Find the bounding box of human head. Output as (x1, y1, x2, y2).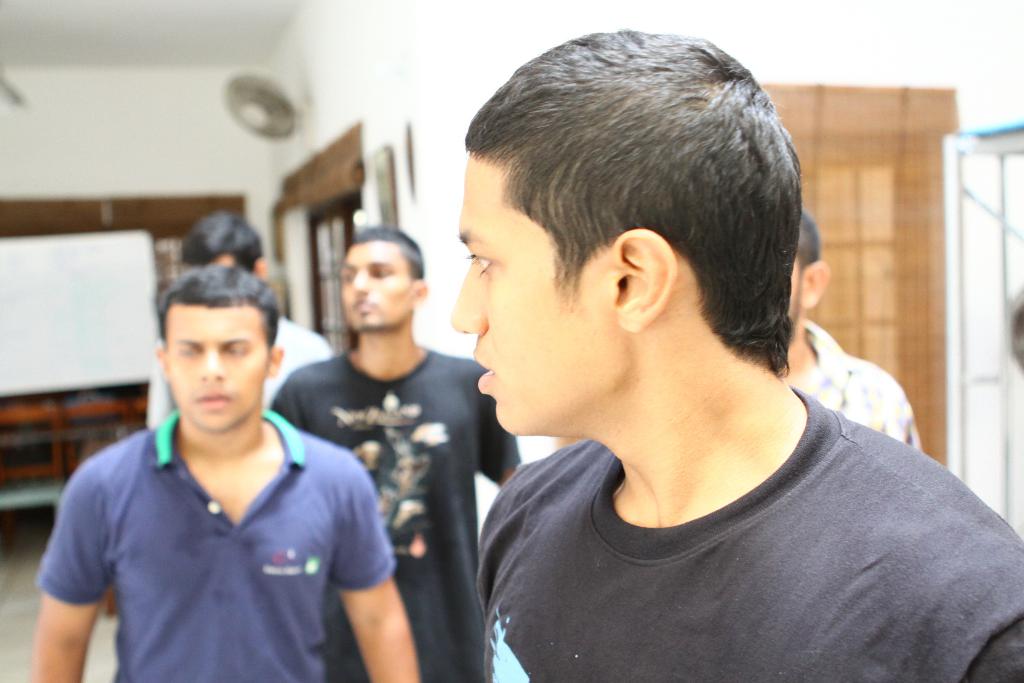
(142, 276, 279, 433).
